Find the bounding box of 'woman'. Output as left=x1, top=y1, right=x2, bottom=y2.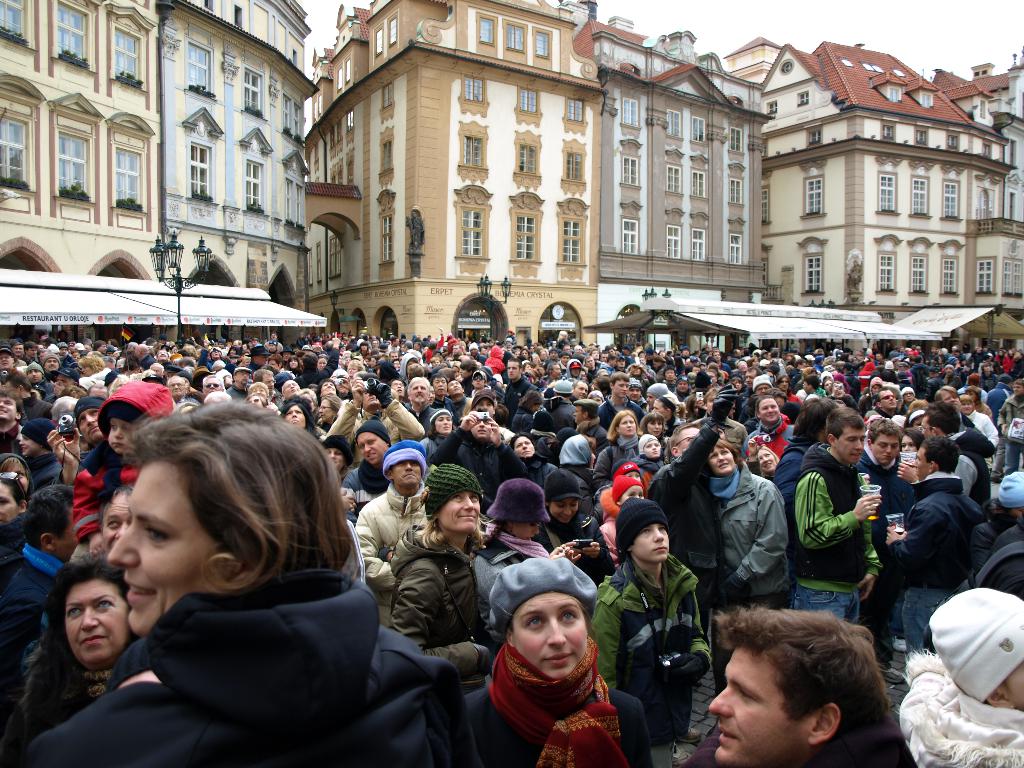
left=247, top=382, right=269, bottom=394.
